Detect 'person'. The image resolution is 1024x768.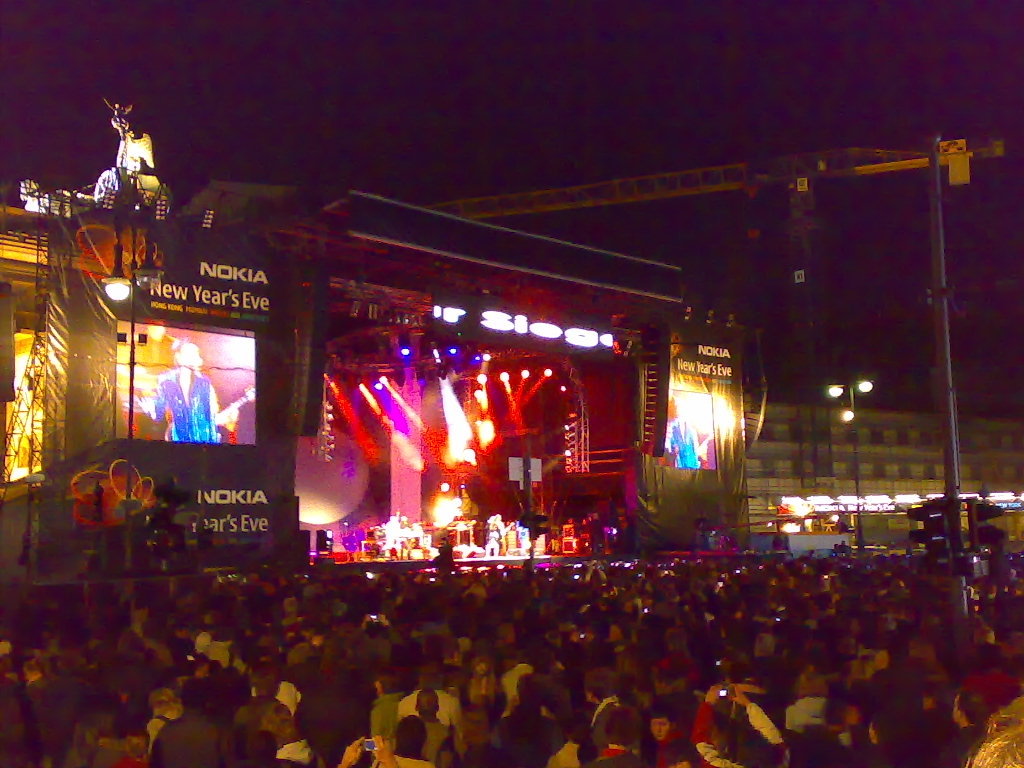
(665, 395, 713, 470).
